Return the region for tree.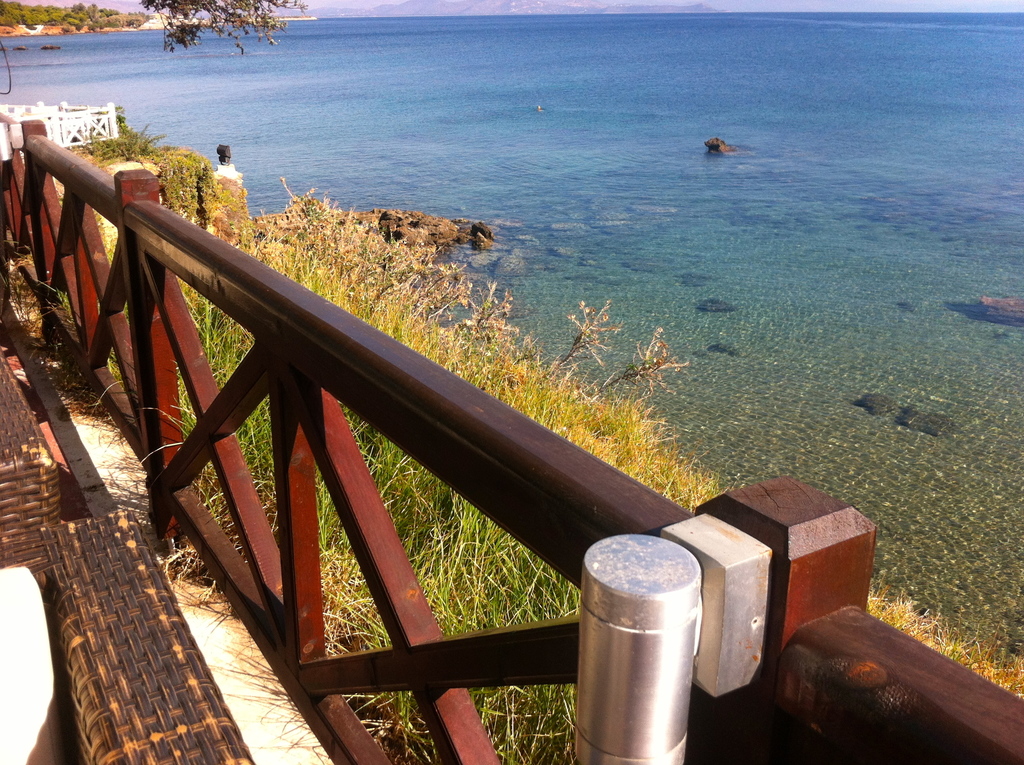
x1=140 y1=0 x2=308 y2=56.
